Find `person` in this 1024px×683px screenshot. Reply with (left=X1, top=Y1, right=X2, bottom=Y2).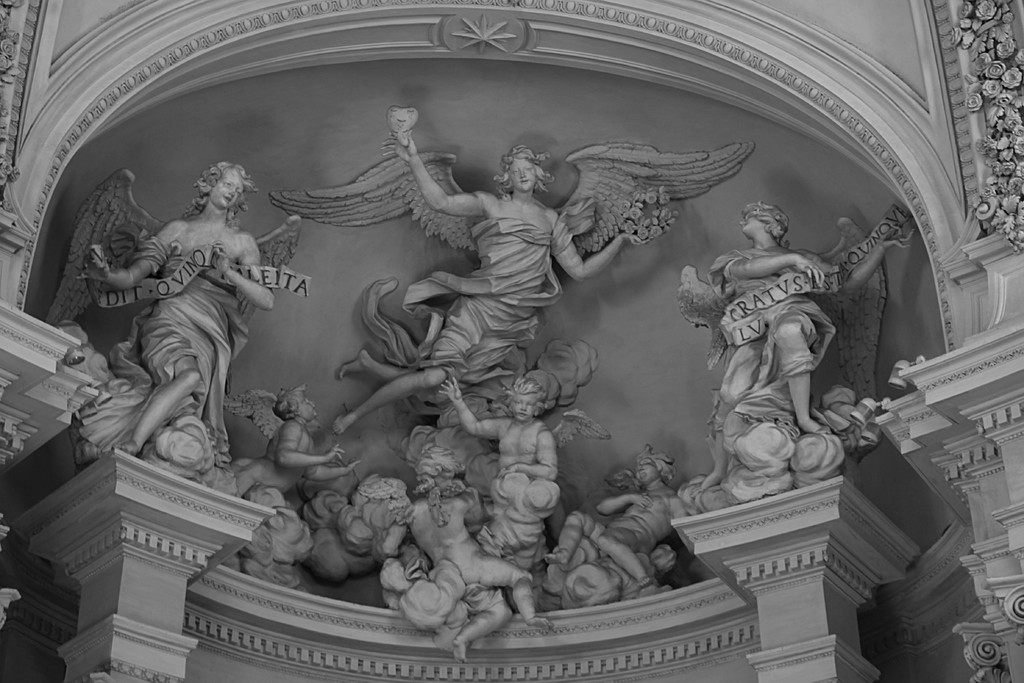
(left=330, top=129, right=643, bottom=433).
